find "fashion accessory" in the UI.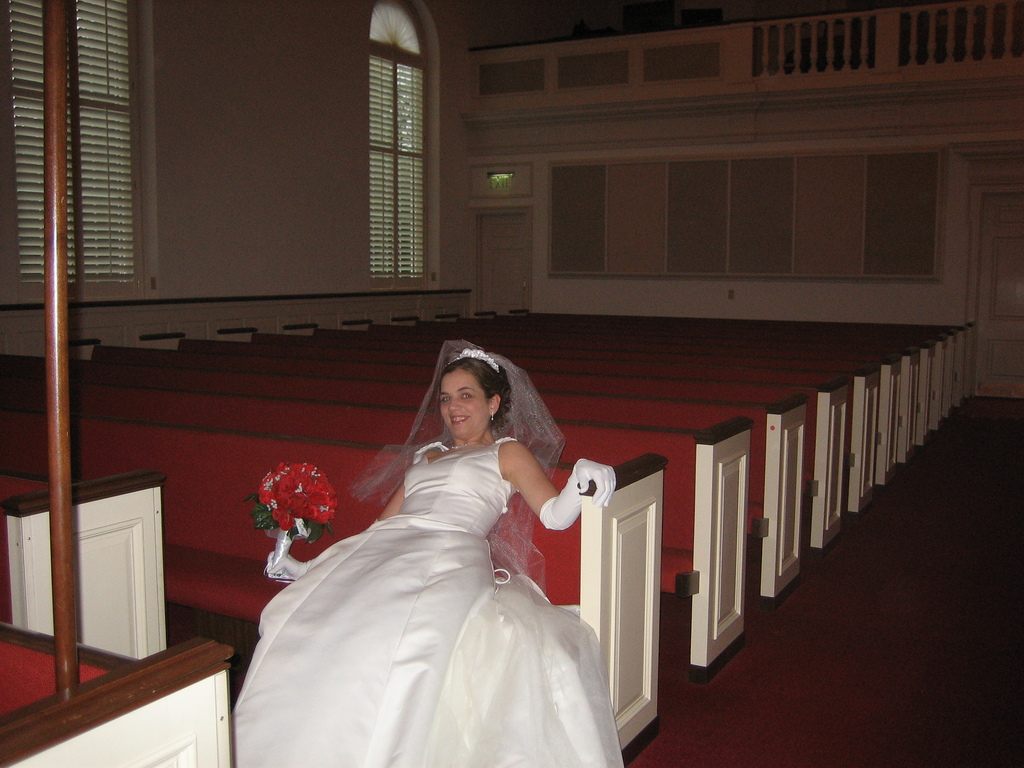
UI element at {"left": 536, "top": 457, "right": 620, "bottom": 531}.
